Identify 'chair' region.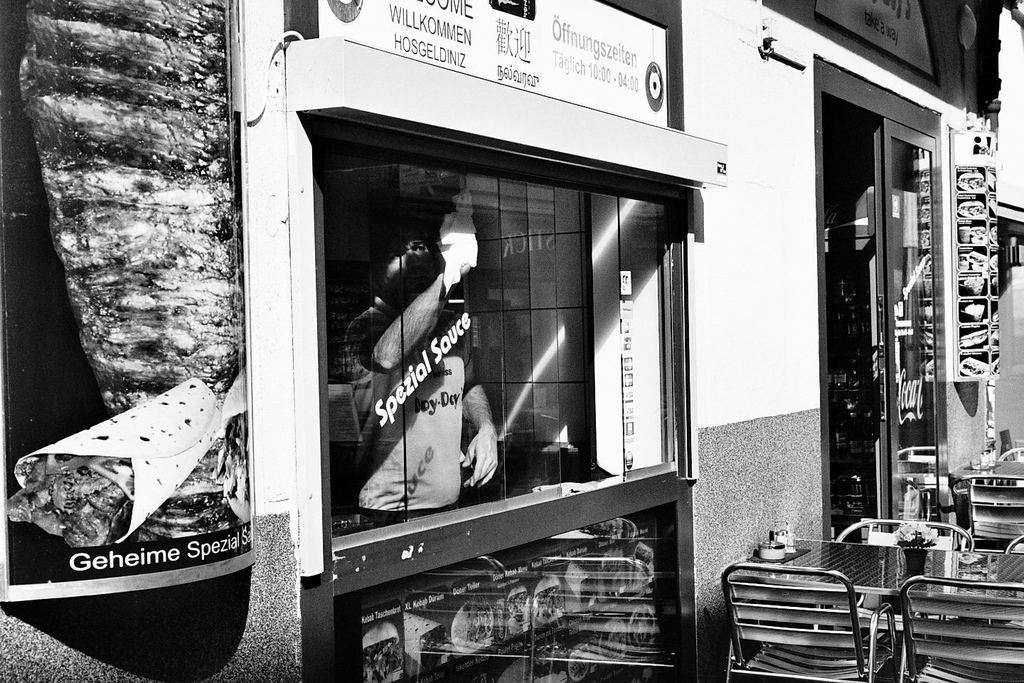
Region: select_region(835, 517, 974, 548).
